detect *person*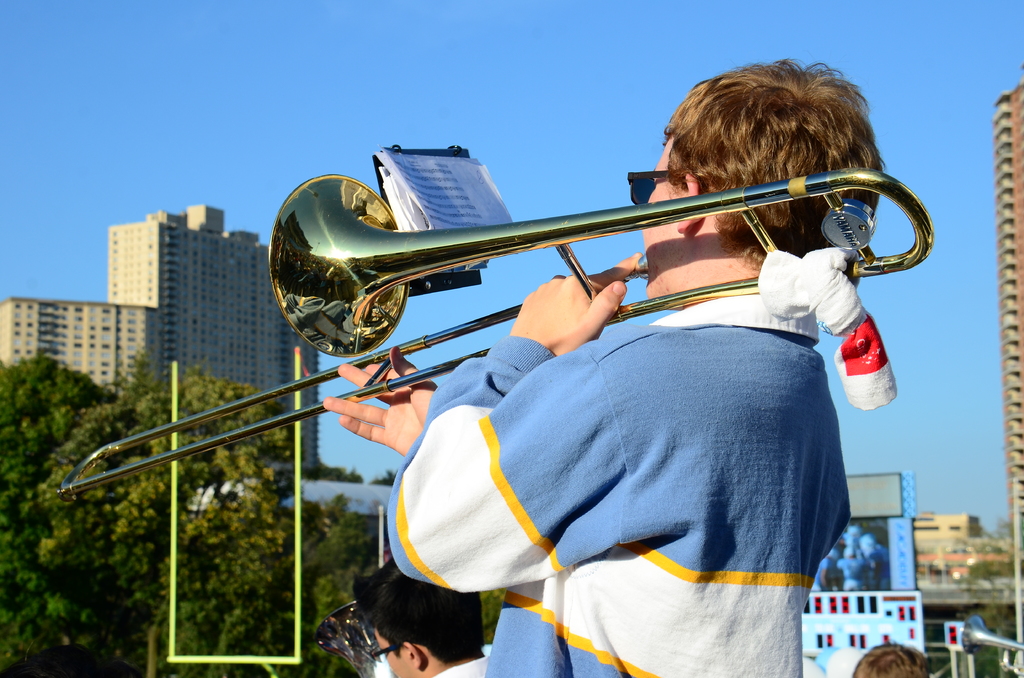
[851, 638, 930, 677]
